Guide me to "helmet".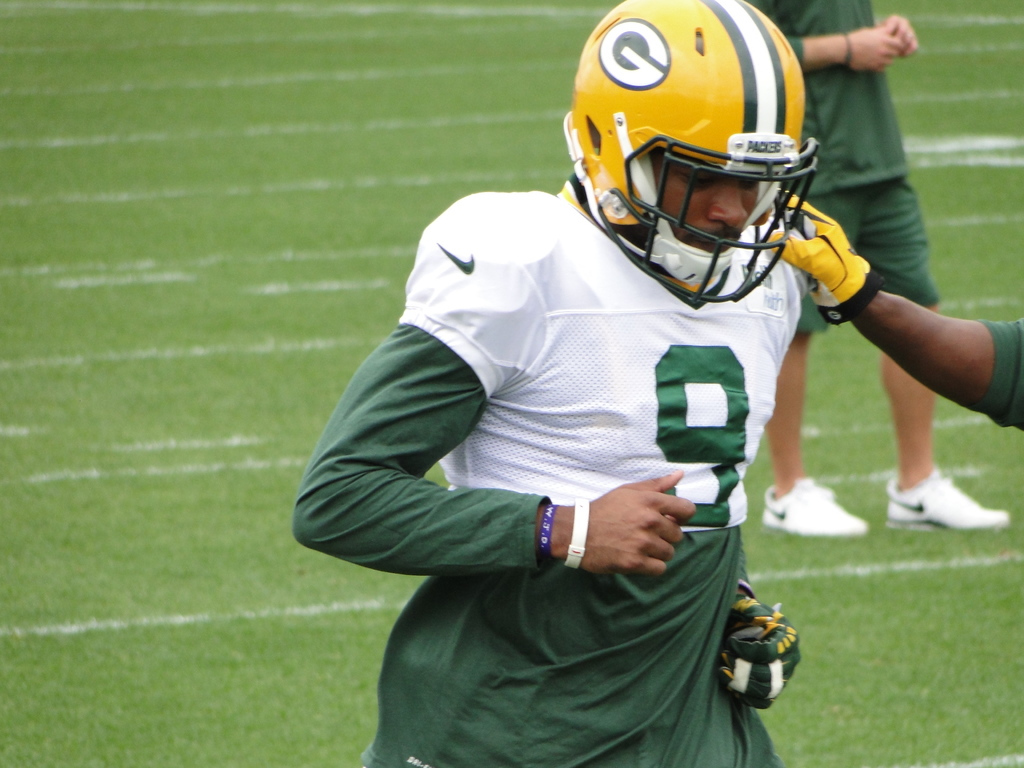
Guidance: 563 0 818 307.
